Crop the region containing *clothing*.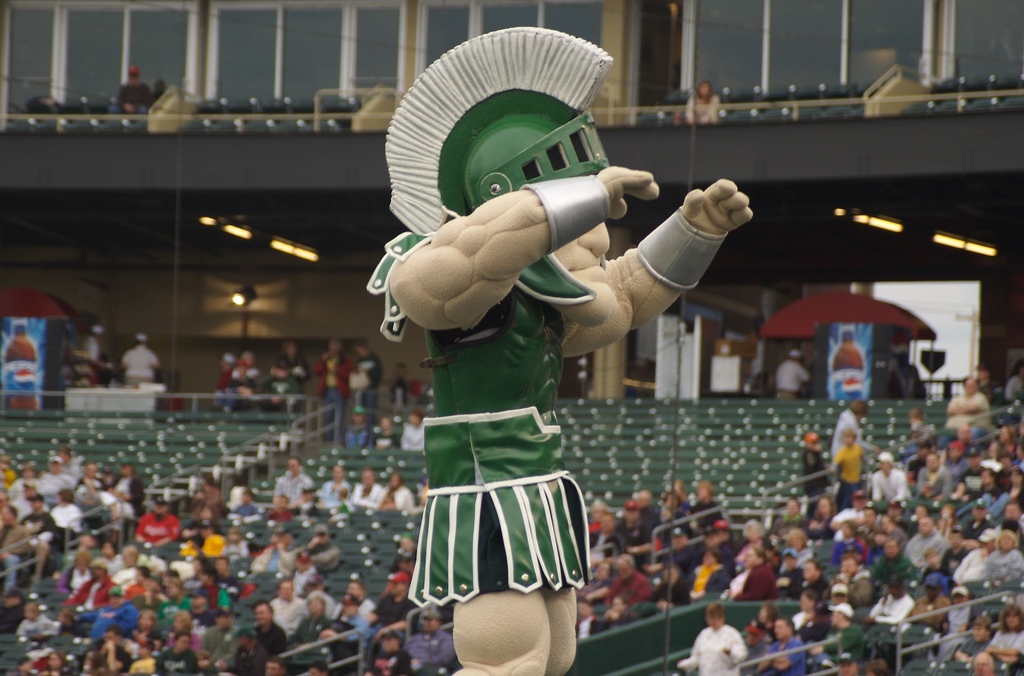
Crop region: {"left": 347, "top": 484, "right": 383, "bottom": 504}.
